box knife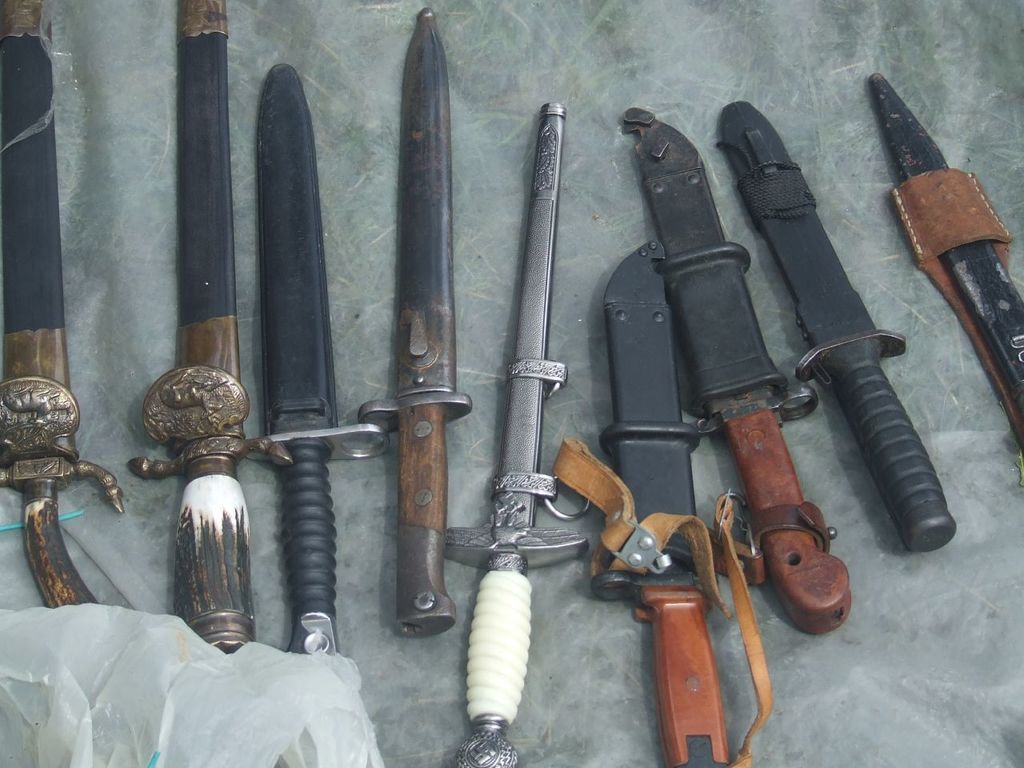
[629, 106, 835, 626]
